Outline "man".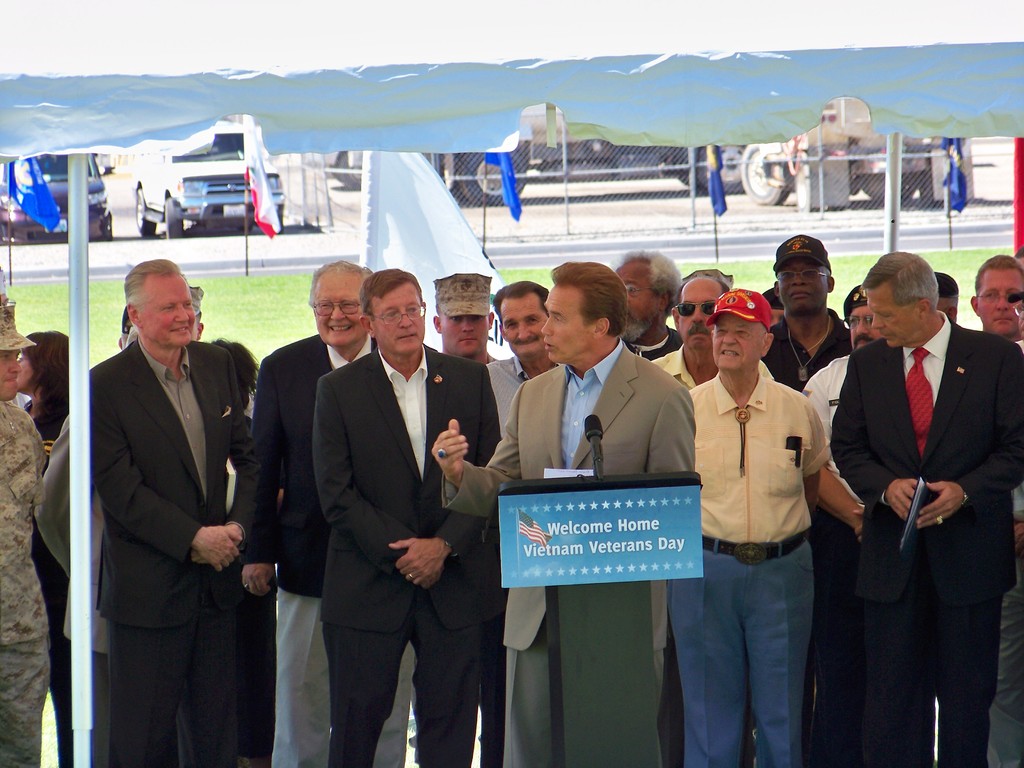
Outline: <box>431,262,697,767</box>.
